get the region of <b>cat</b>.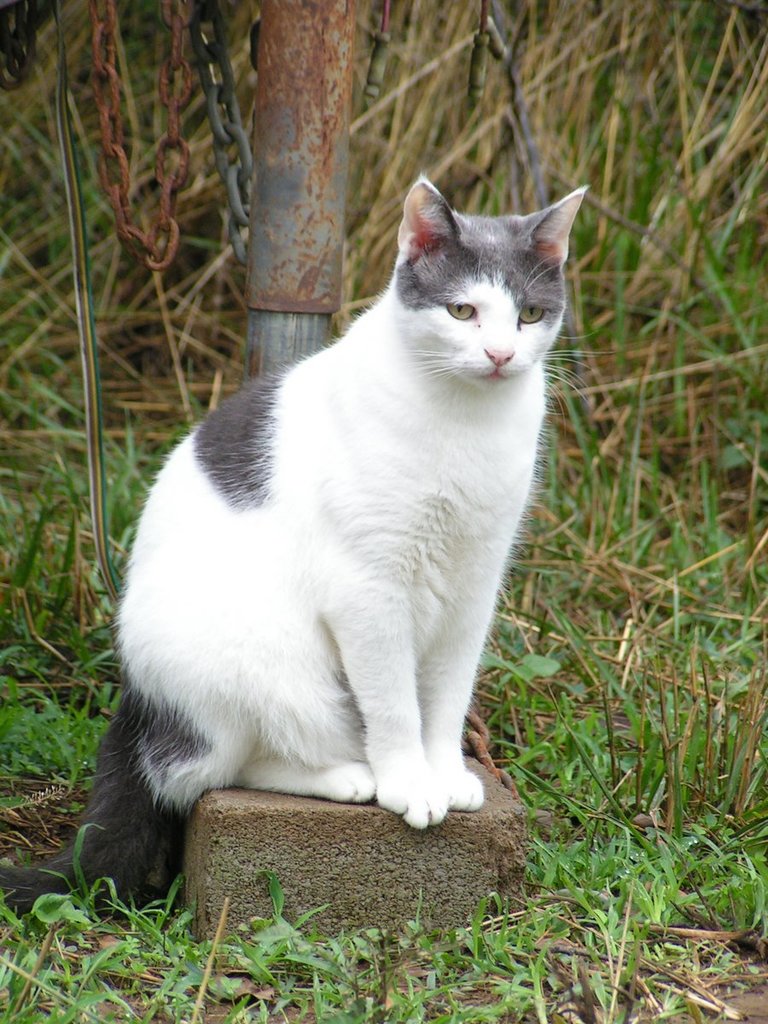
[left=0, top=172, right=616, bottom=921].
